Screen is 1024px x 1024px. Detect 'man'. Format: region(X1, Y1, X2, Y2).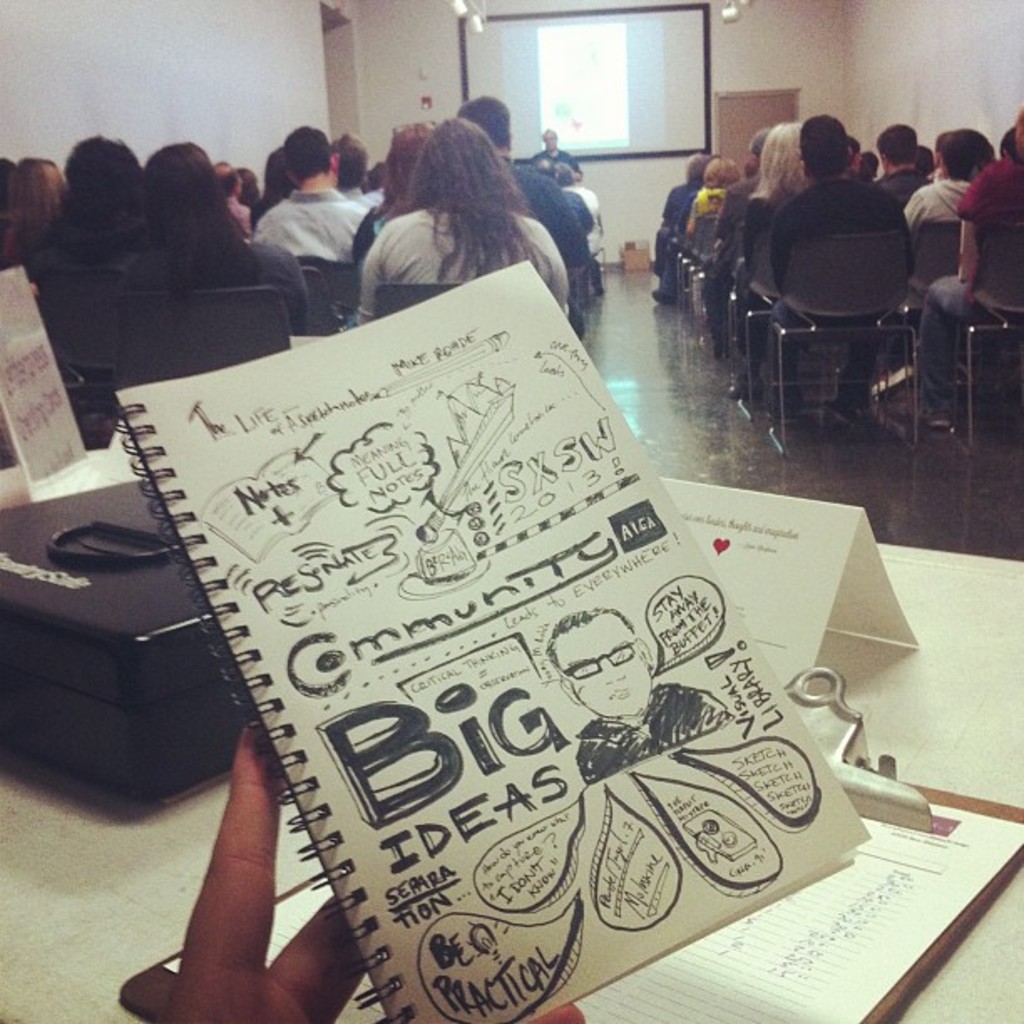
region(452, 94, 592, 273).
